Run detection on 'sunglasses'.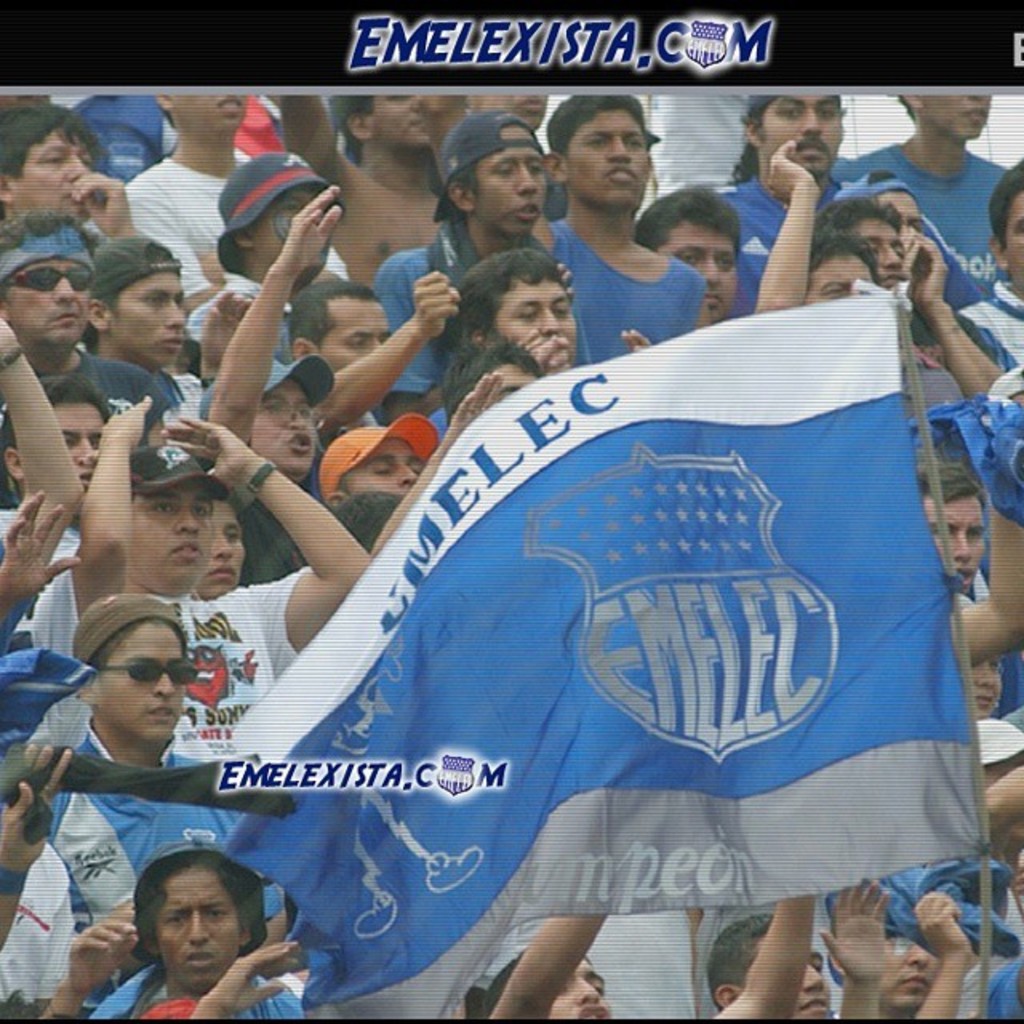
Result: bbox=[96, 661, 198, 686].
